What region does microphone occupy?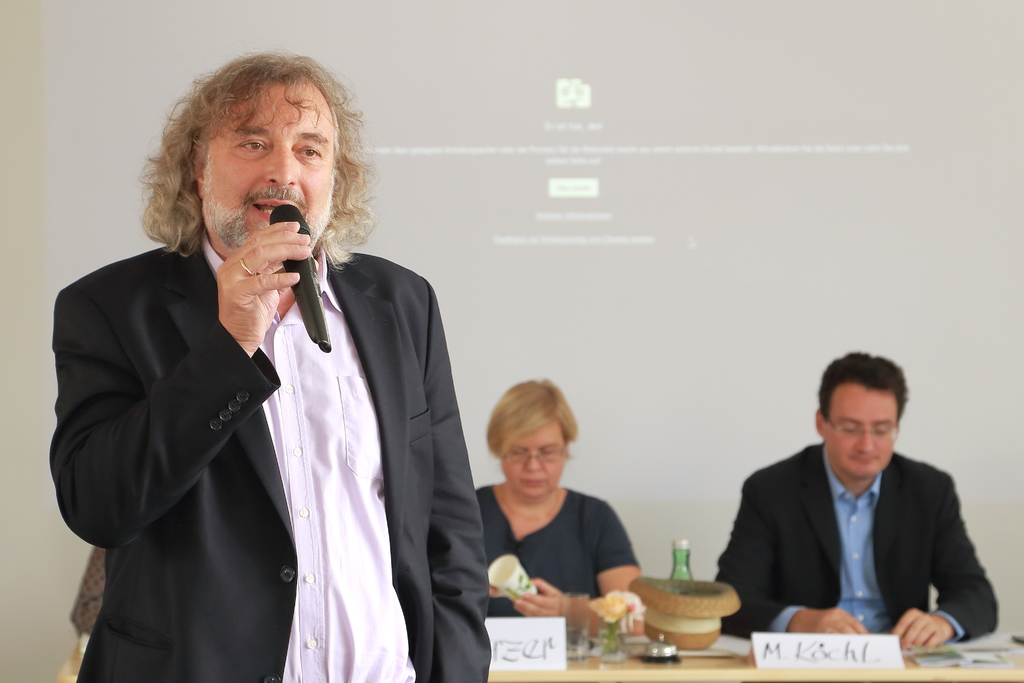
bbox=[269, 202, 329, 352].
